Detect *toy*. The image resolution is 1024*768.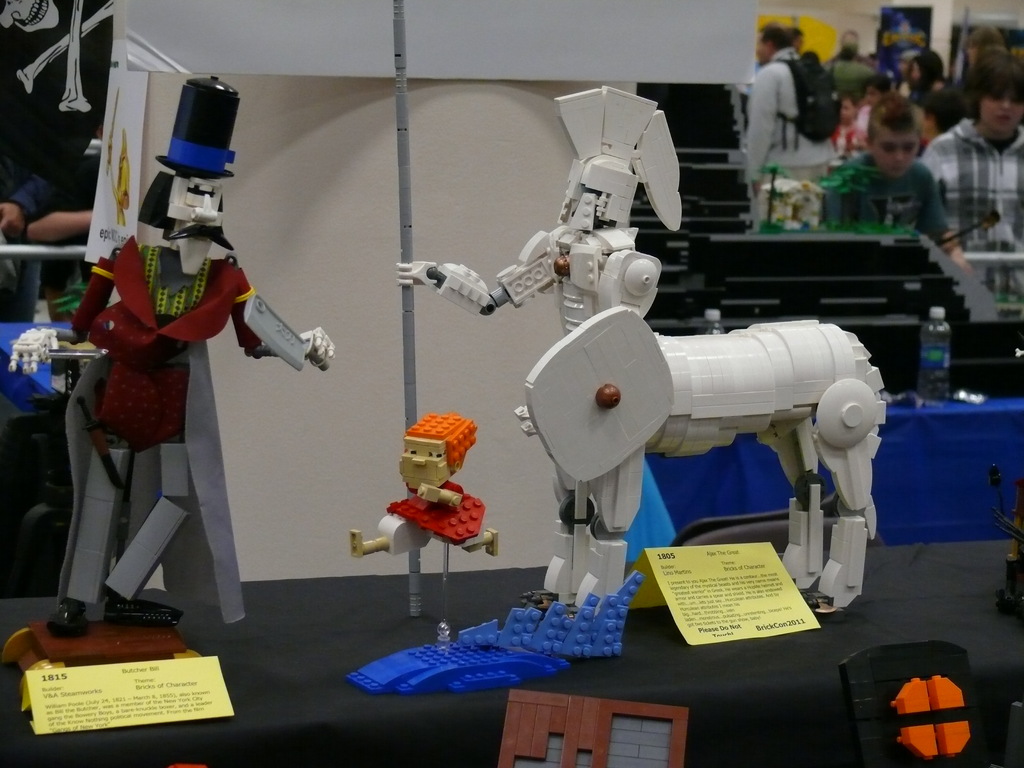
detection(340, 630, 563, 704).
